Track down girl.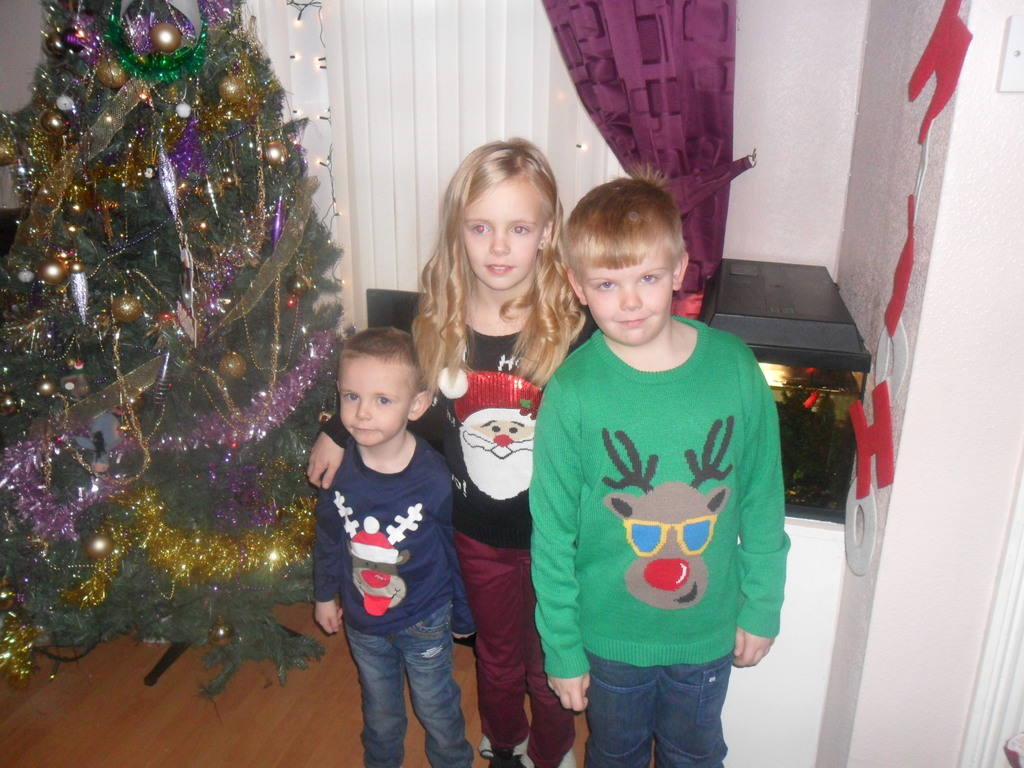
Tracked to <bbox>308, 137, 597, 767</bbox>.
